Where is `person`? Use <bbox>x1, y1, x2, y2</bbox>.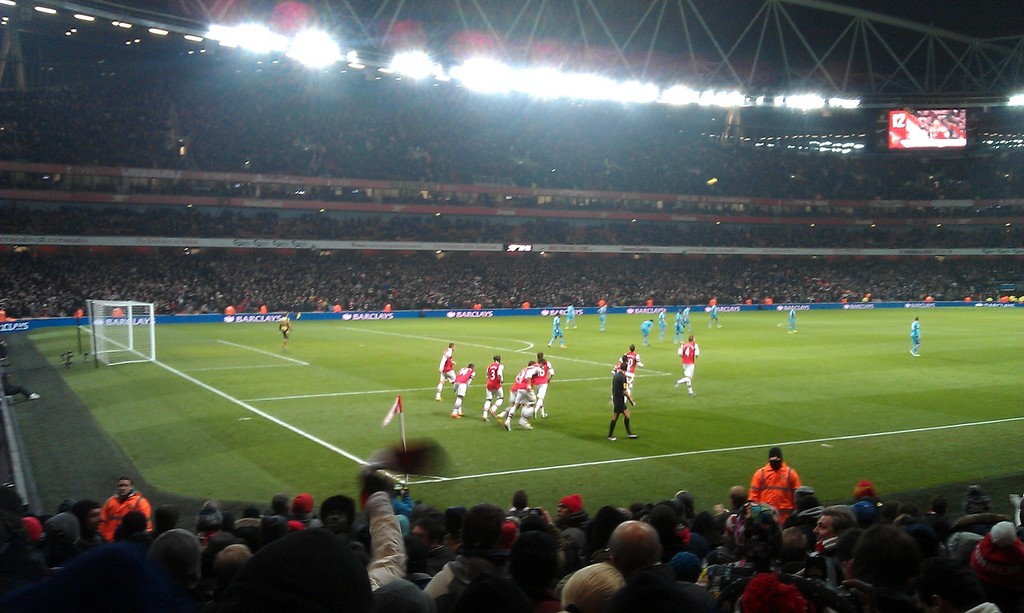
<bbox>708, 305, 728, 330</bbox>.
